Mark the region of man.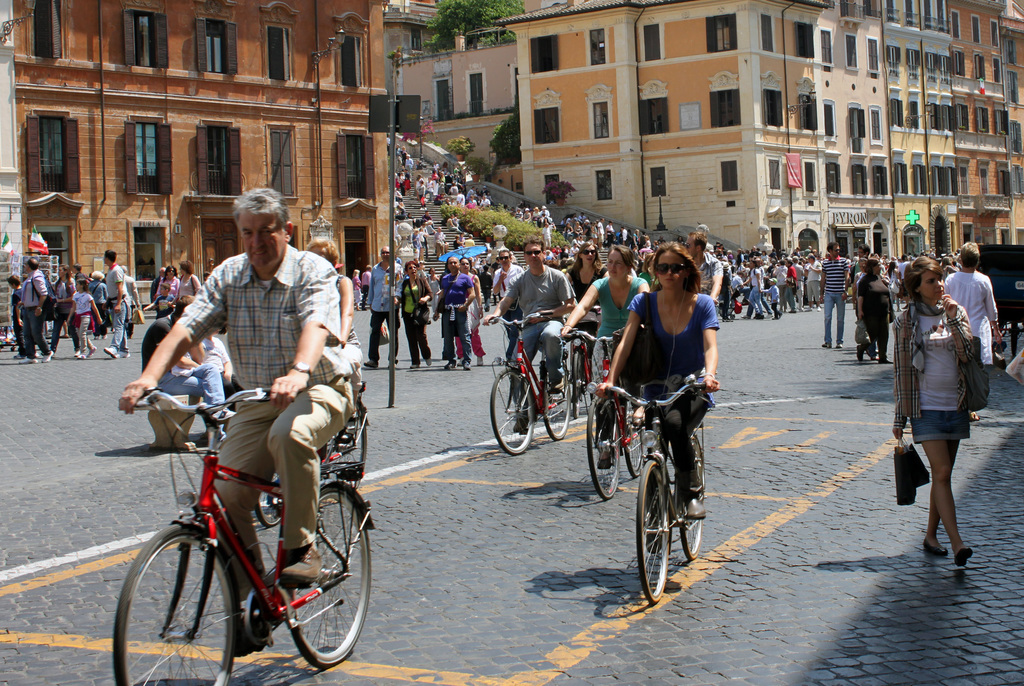
Region: 501 204 506 210.
